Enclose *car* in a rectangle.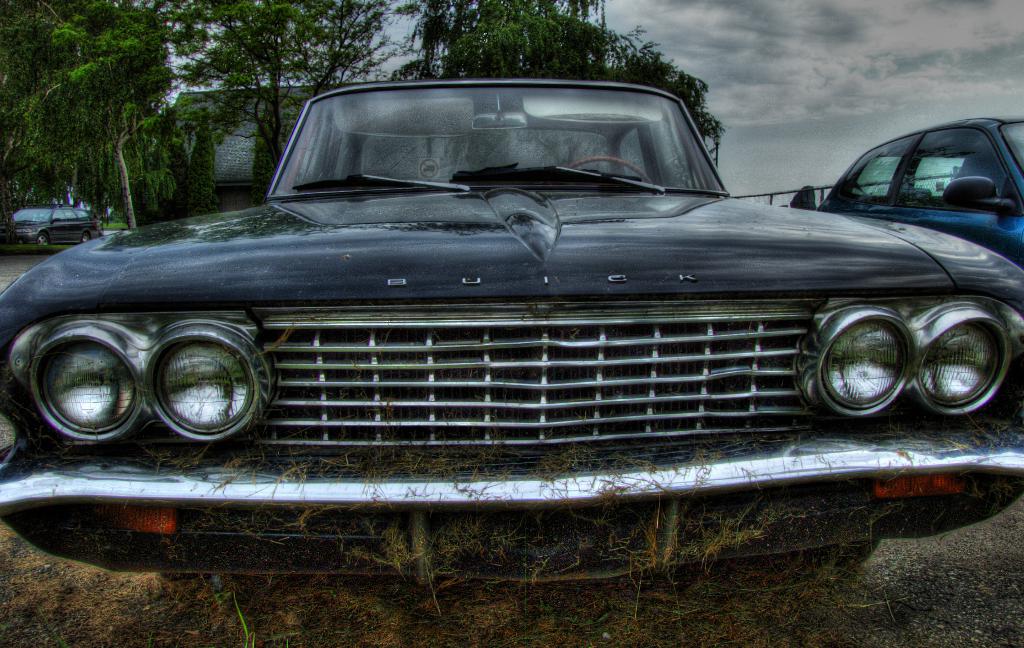
x1=12 y1=200 x2=101 y2=244.
